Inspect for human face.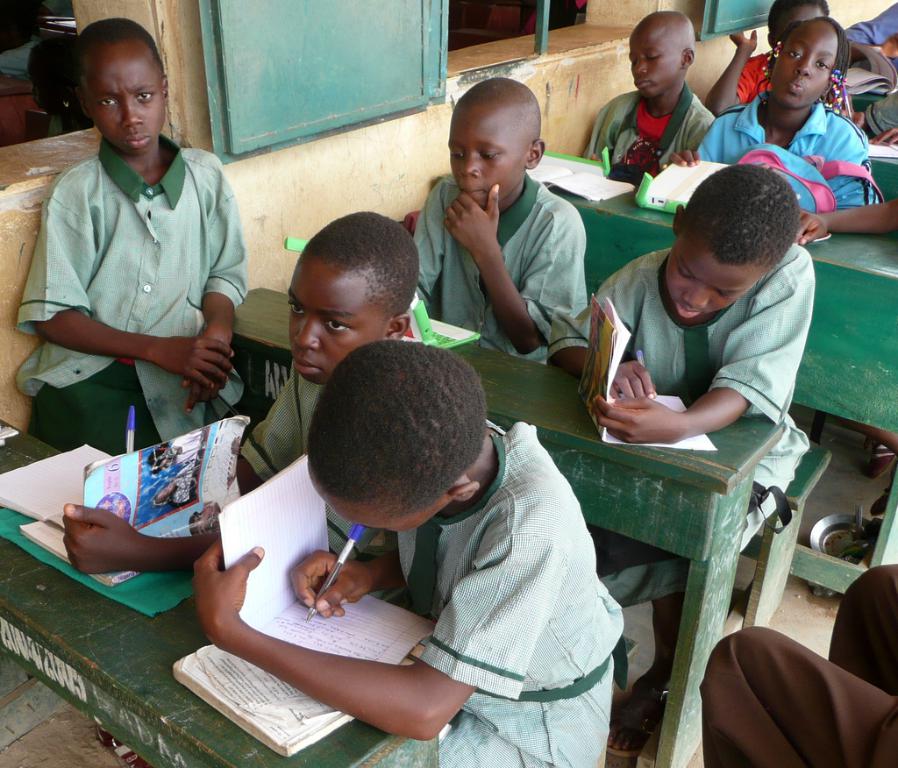
Inspection: 666/230/775/318.
